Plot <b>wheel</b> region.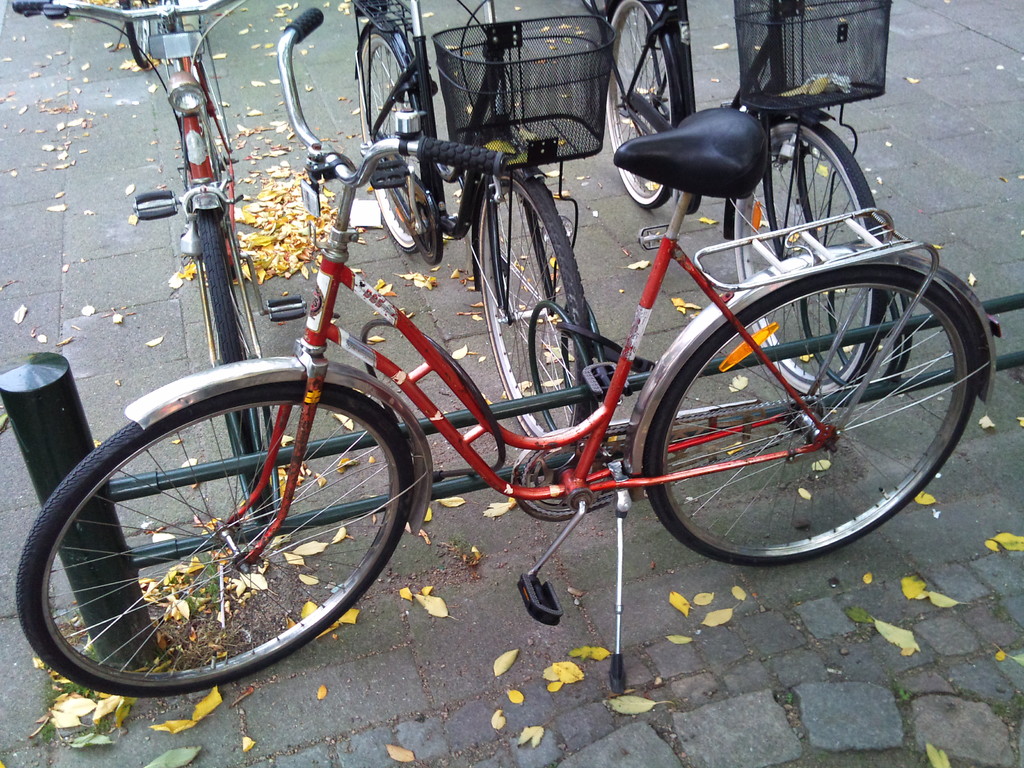
Plotted at left=600, top=0, right=671, bottom=214.
